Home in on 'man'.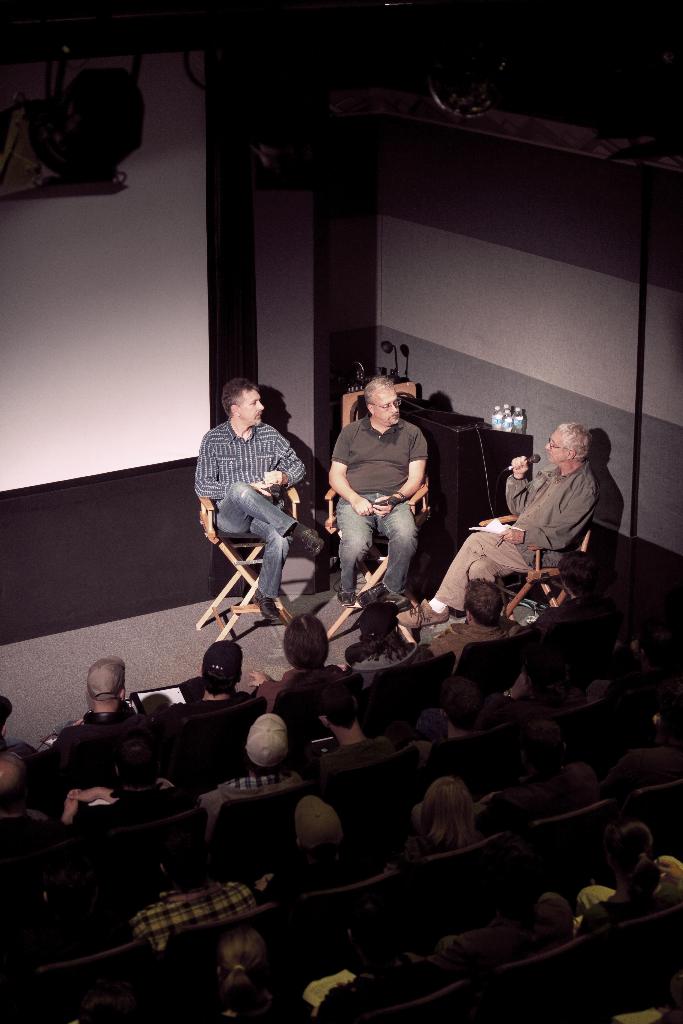
Homed in at [393,422,597,632].
